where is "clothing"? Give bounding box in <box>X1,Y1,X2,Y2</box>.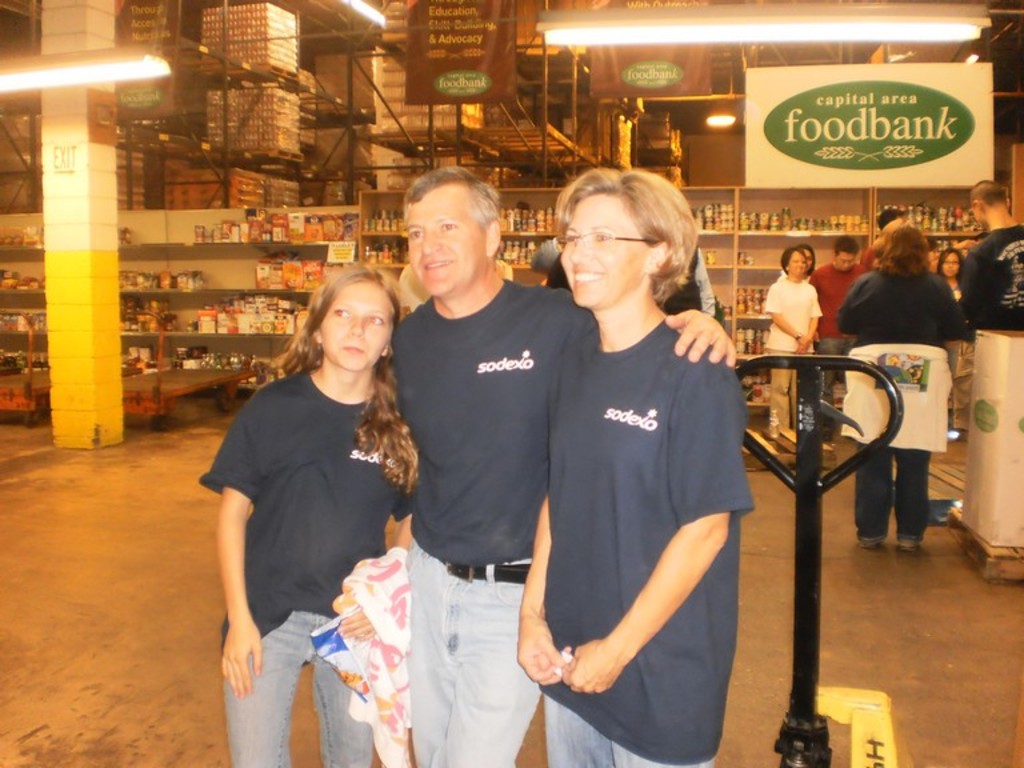
<box>941,268,972,356</box>.
